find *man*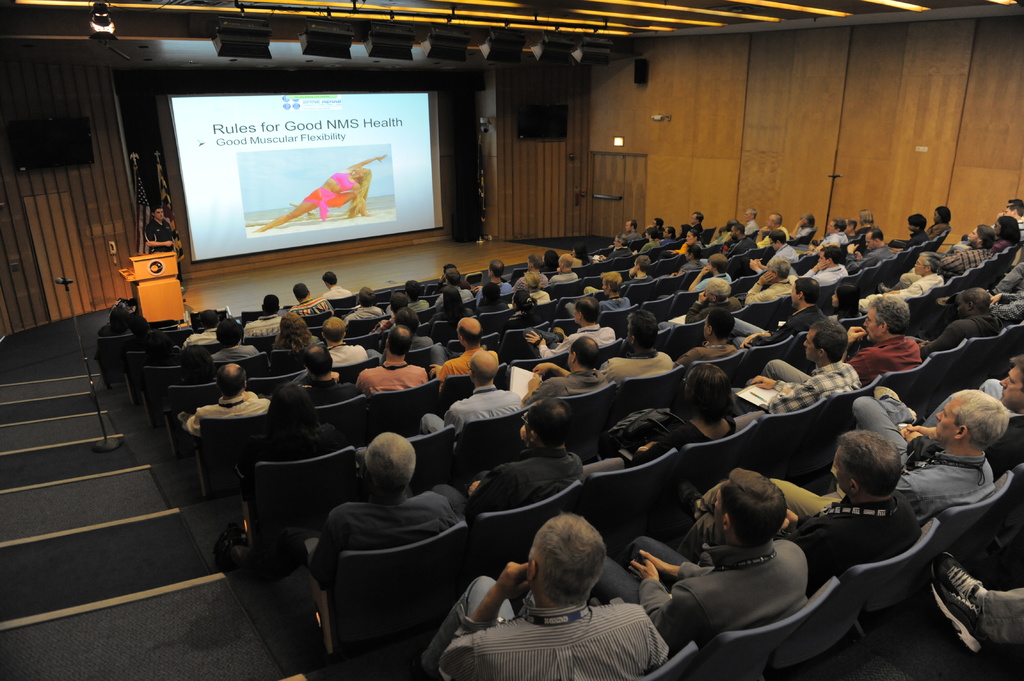
locate(387, 279, 431, 312)
